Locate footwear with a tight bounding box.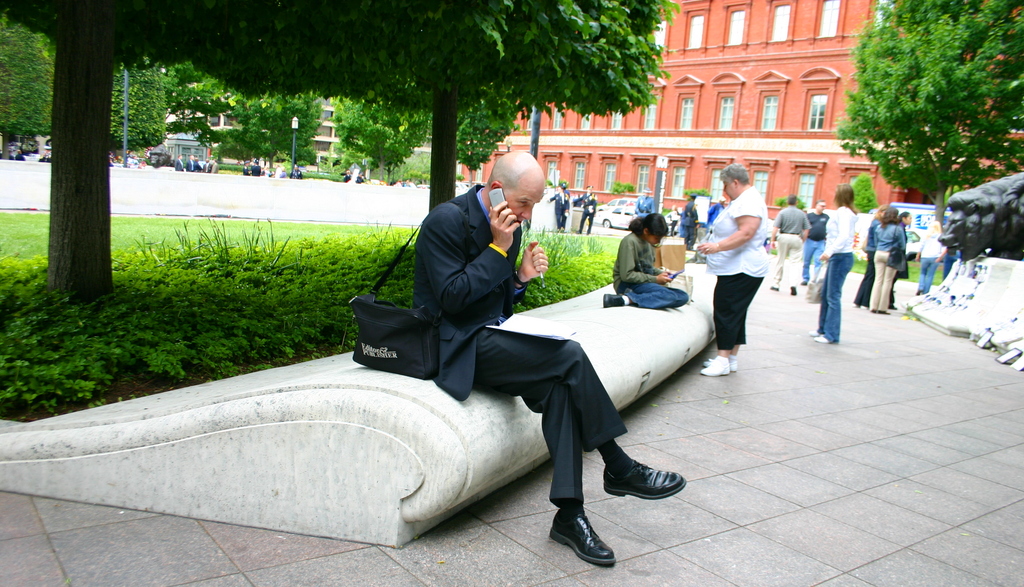
877:309:891:314.
